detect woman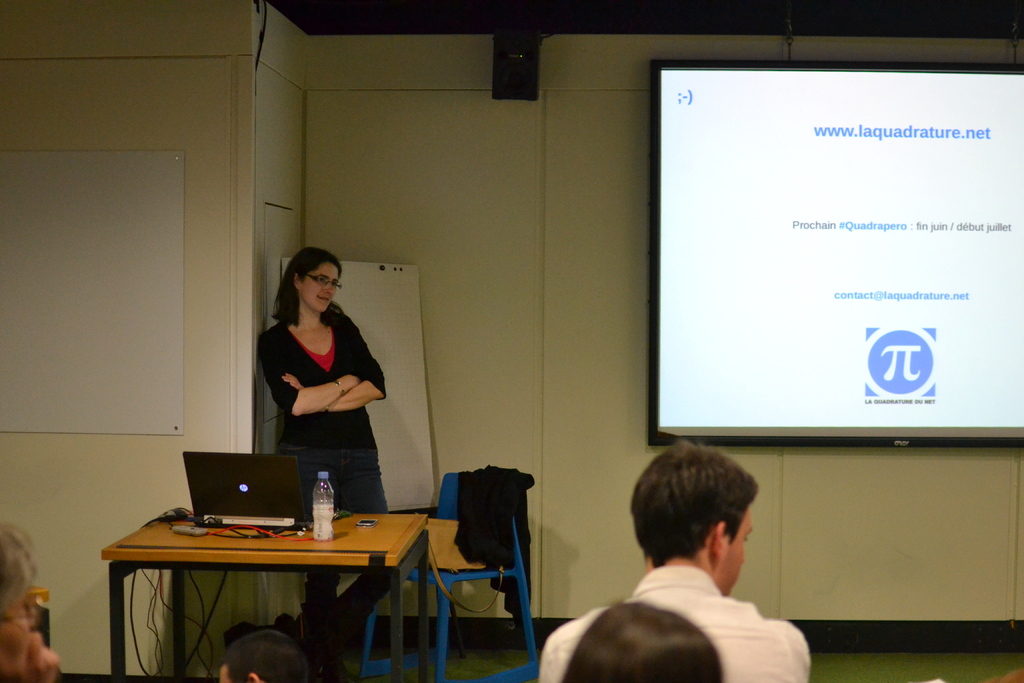
l=0, t=520, r=64, b=682
